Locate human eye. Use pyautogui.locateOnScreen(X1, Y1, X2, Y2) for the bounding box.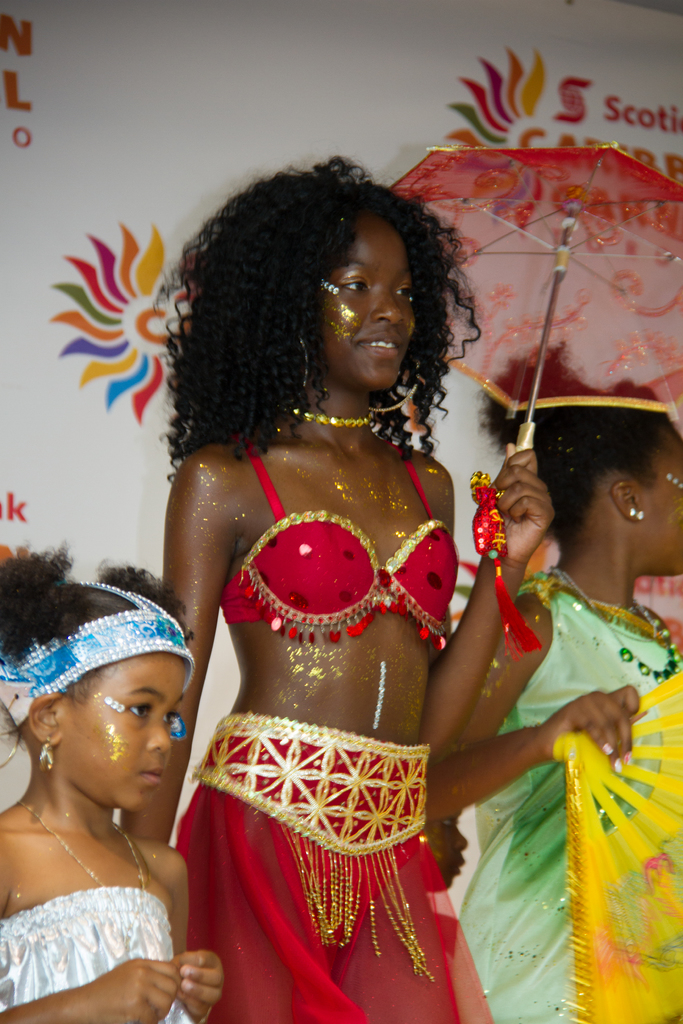
pyautogui.locateOnScreen(124, 698, 154, 724).
